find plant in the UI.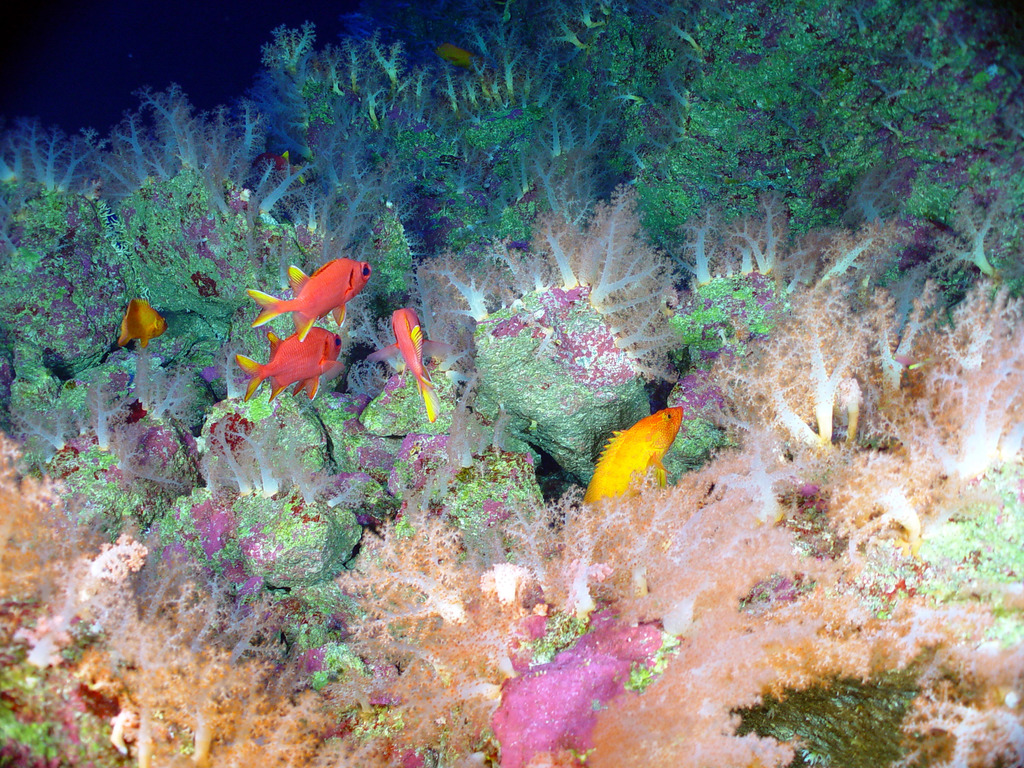
UI element at region(477, 713, 513, 764).
